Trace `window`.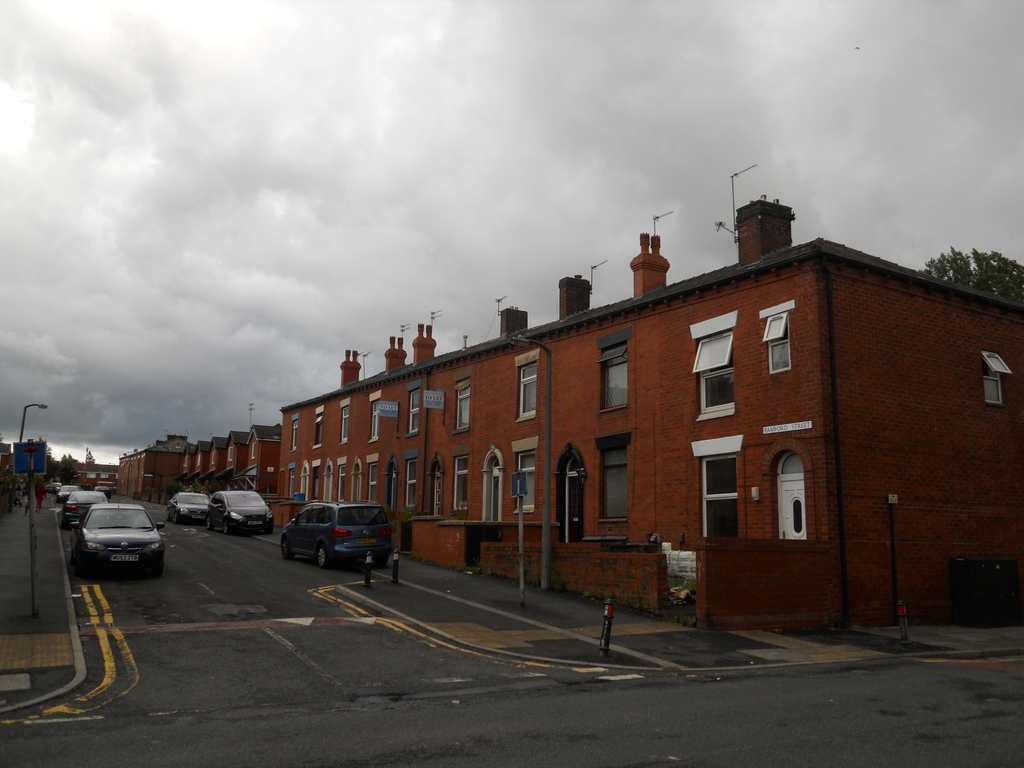
Traced to <bbox>763, 316, 790, 372</bbox>.
